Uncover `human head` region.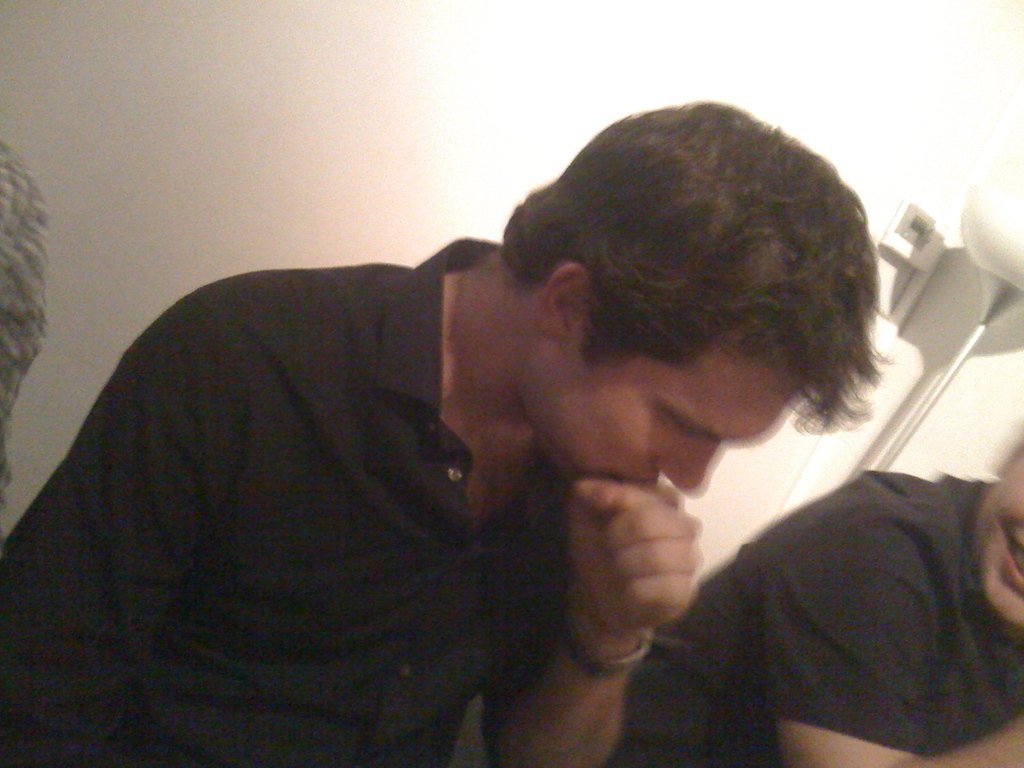
Uncovered: 520 99 860 502.
